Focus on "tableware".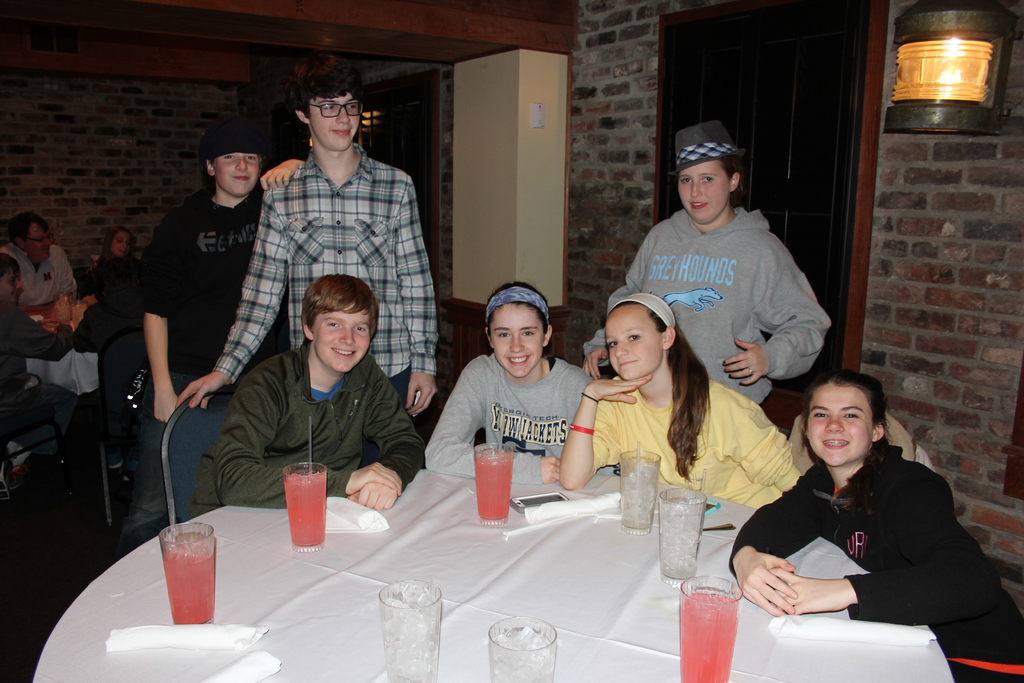
Focused at <region>369, 586, 447, 666</region>.
